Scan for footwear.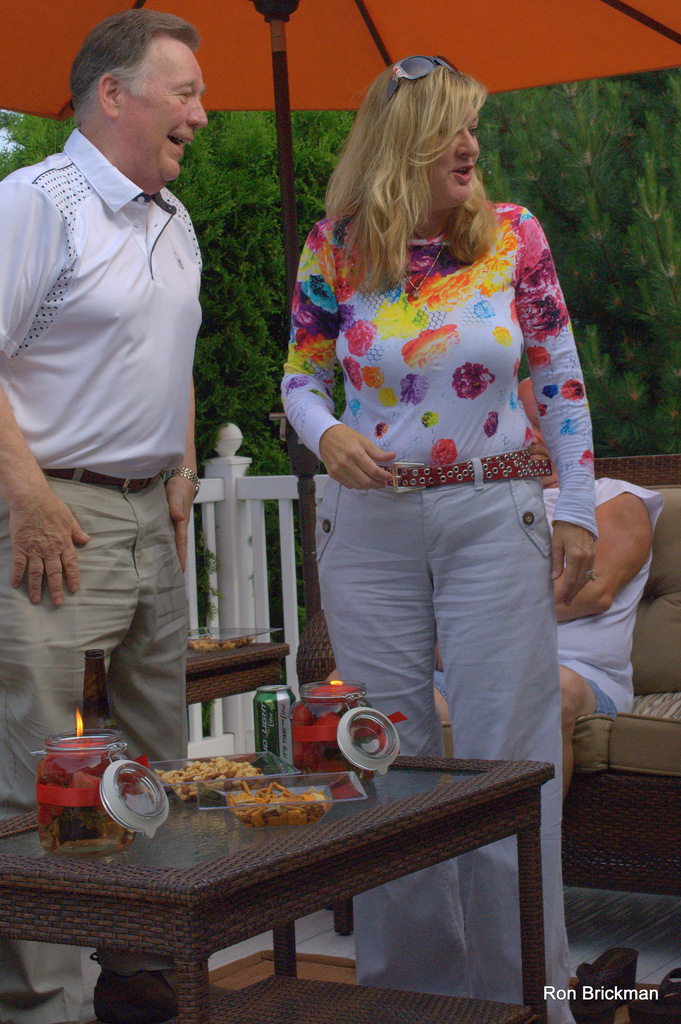
Scan result: box=[94, 967, 186, 1023].
